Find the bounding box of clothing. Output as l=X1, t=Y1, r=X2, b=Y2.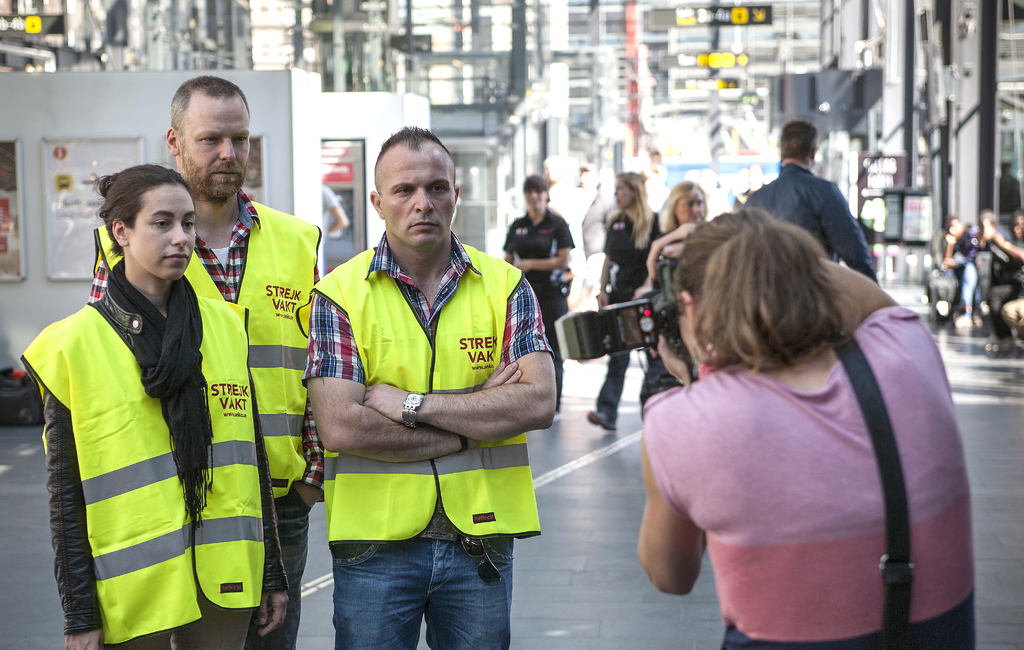
l=301, t=227, r=554, b=649.
